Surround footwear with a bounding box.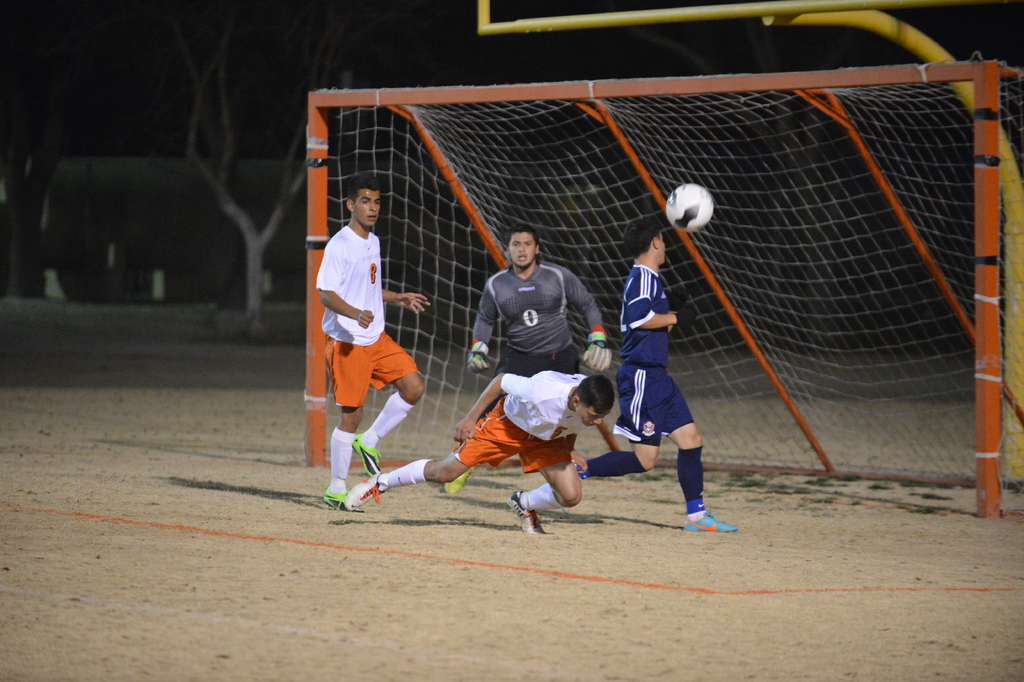
bbox=[319, 488, 358, 512].
